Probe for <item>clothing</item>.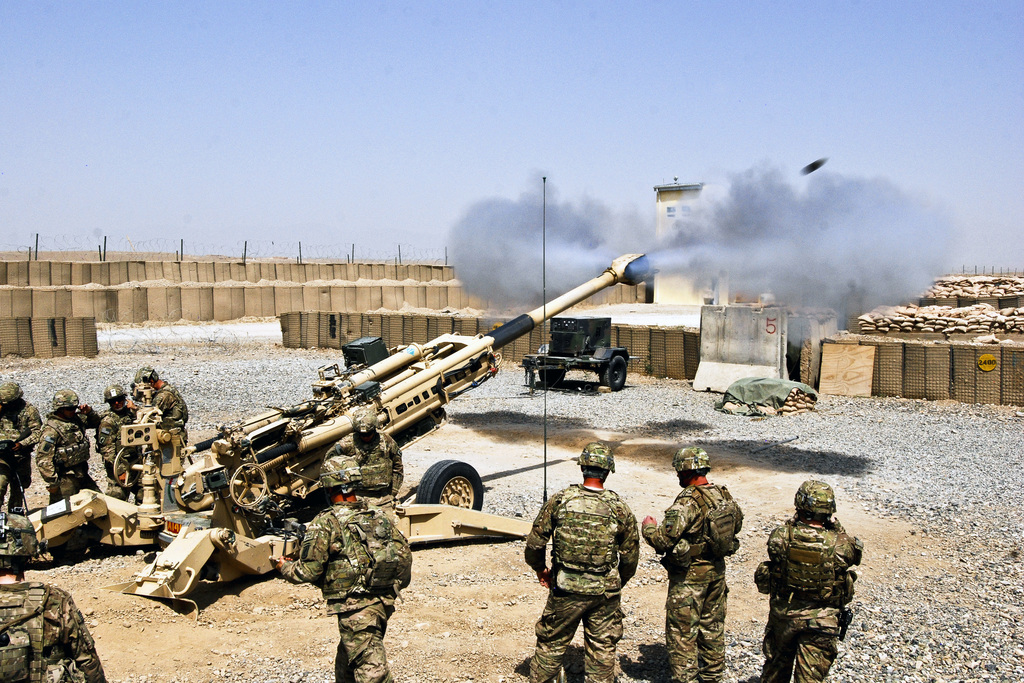
Probe result: <bbox>276, 502, 412, 682</bbox>.
